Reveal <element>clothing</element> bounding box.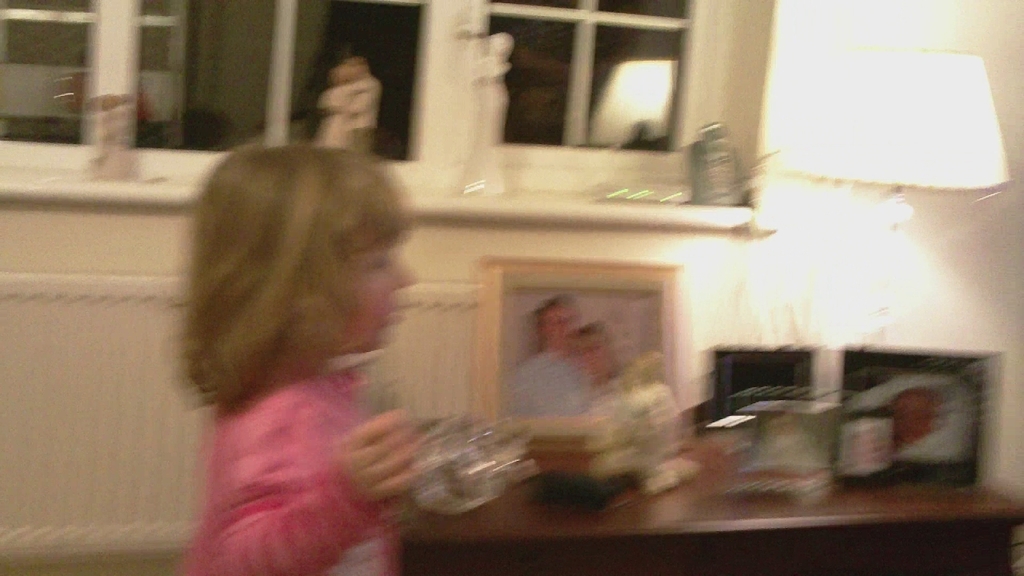
Revealed: bbox=[514, 338, 606, 426].
